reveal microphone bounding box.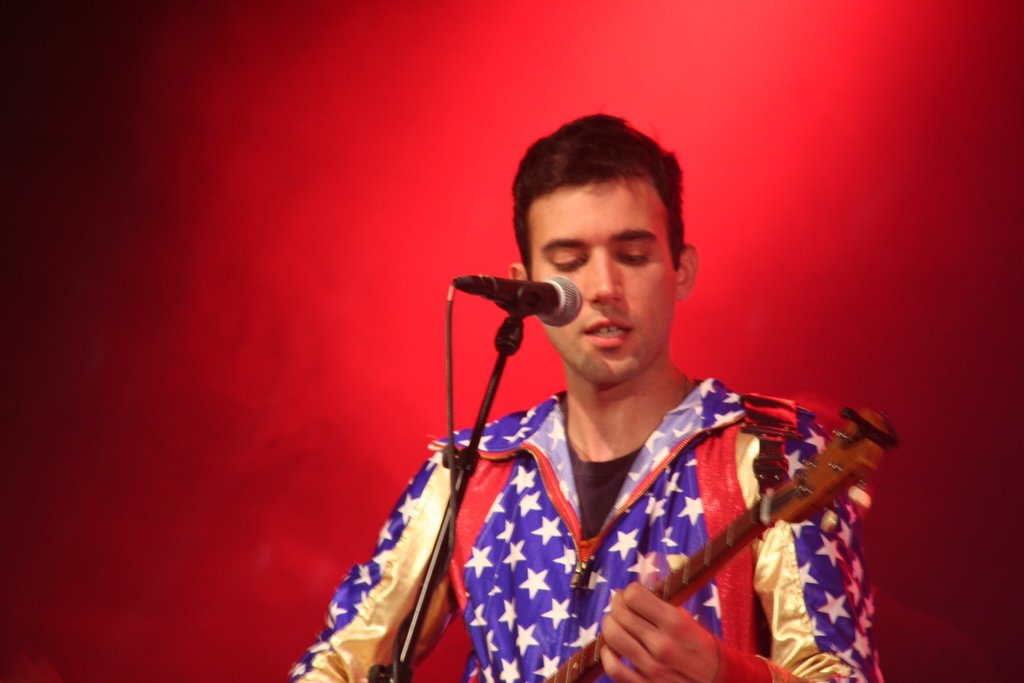
Revealed: bbox=[461, 283, 588, 342].
